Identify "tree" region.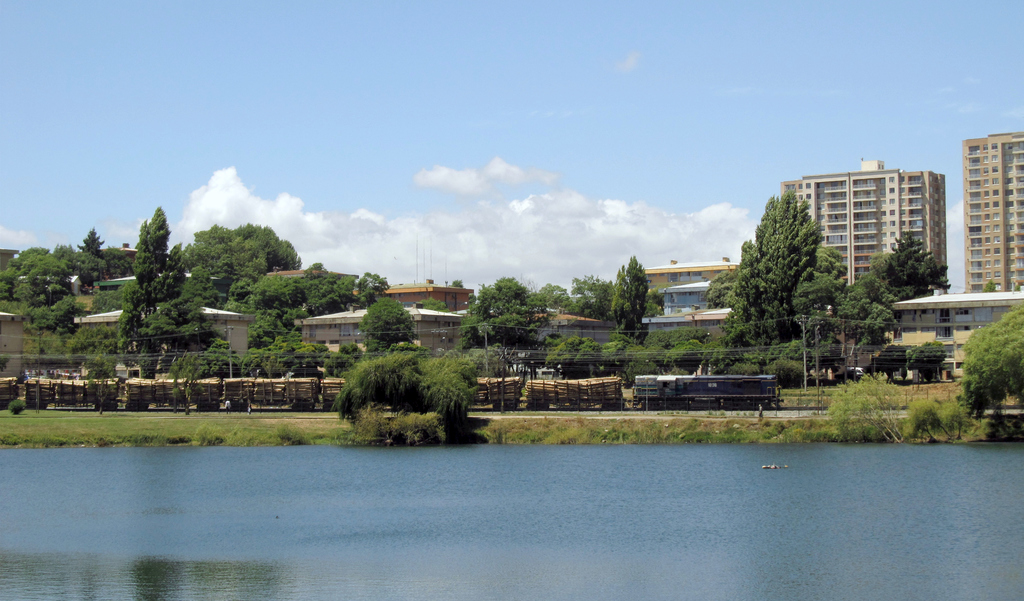
Region: x1=701 y1=190 x2=847 y2=354.
